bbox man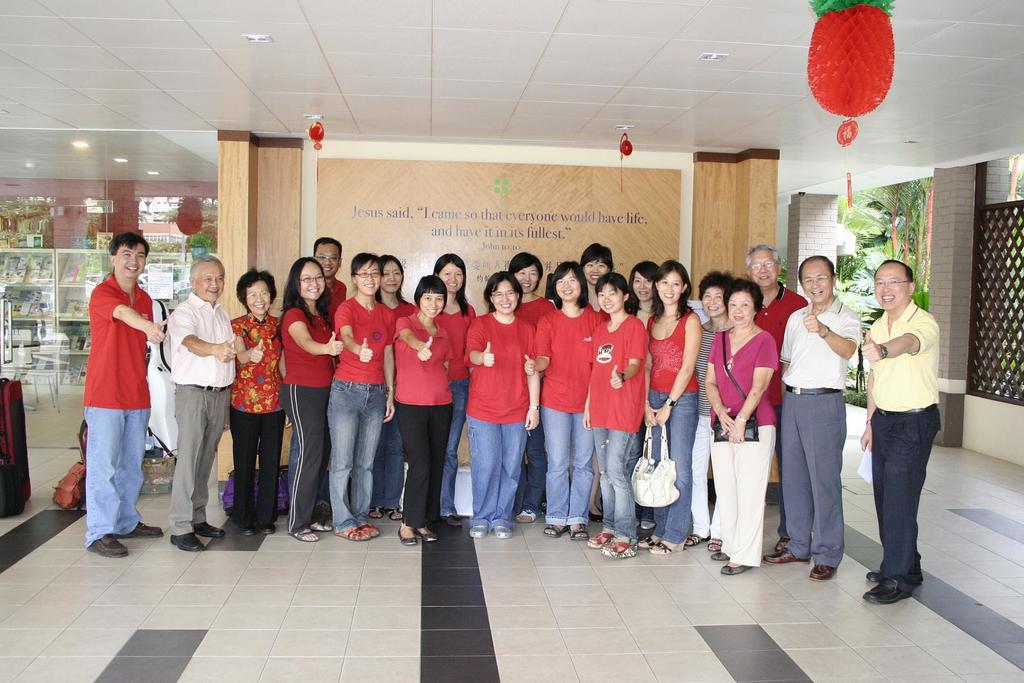
Rect(86, 235, 168, 559)
